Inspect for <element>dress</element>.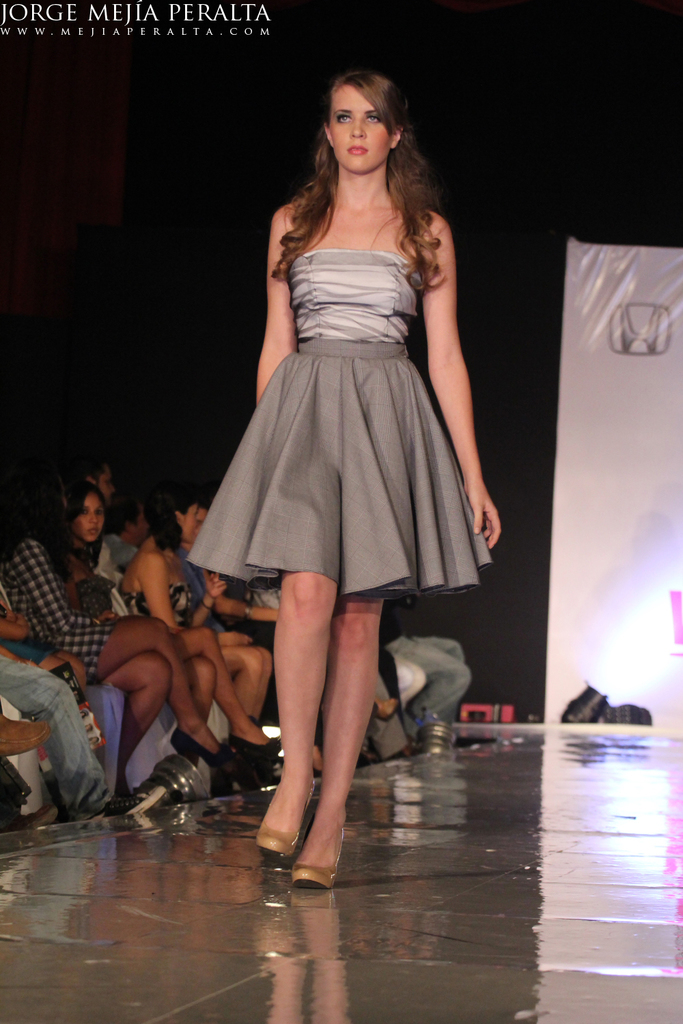
Inspection: x1=1, y1=541, x2=118, y2=685.
